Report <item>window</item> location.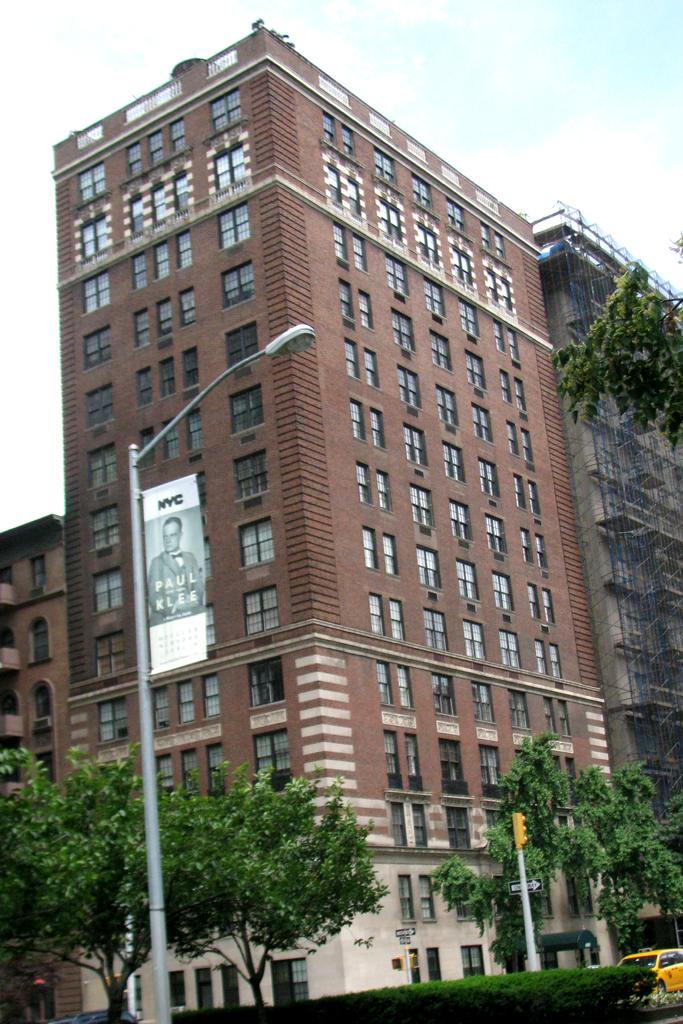
Report: x1=83, y1=391, x2=115, y2=424.
